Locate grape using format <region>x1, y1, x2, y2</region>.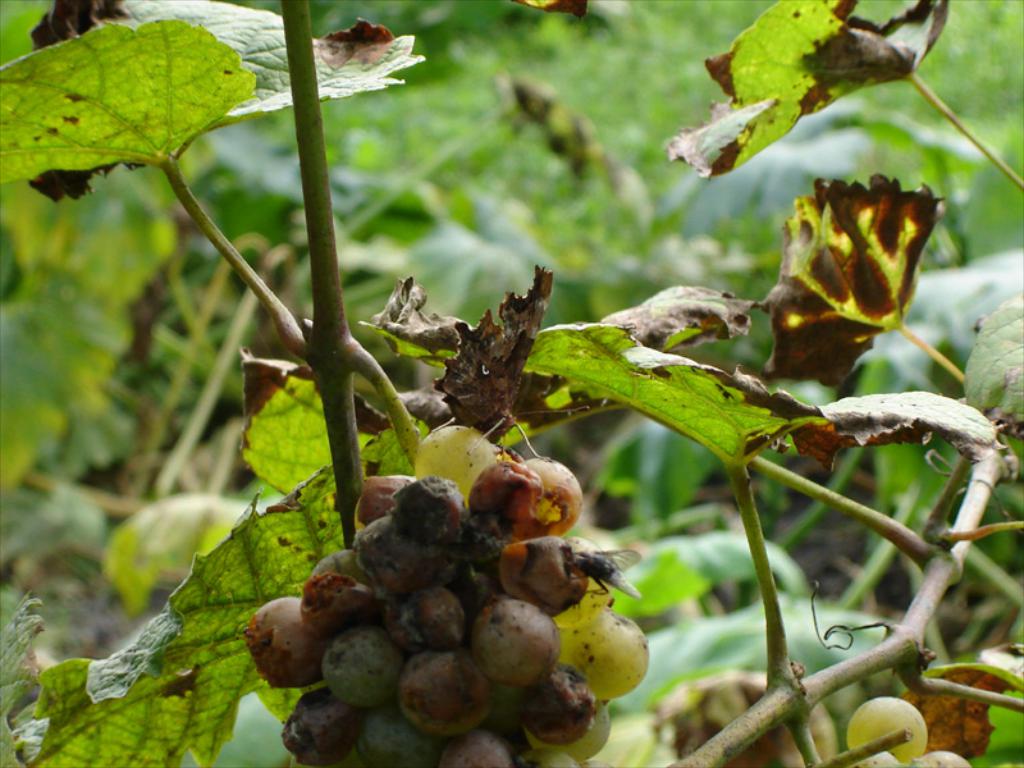
<region>850, 700, 927, 762</region>.
